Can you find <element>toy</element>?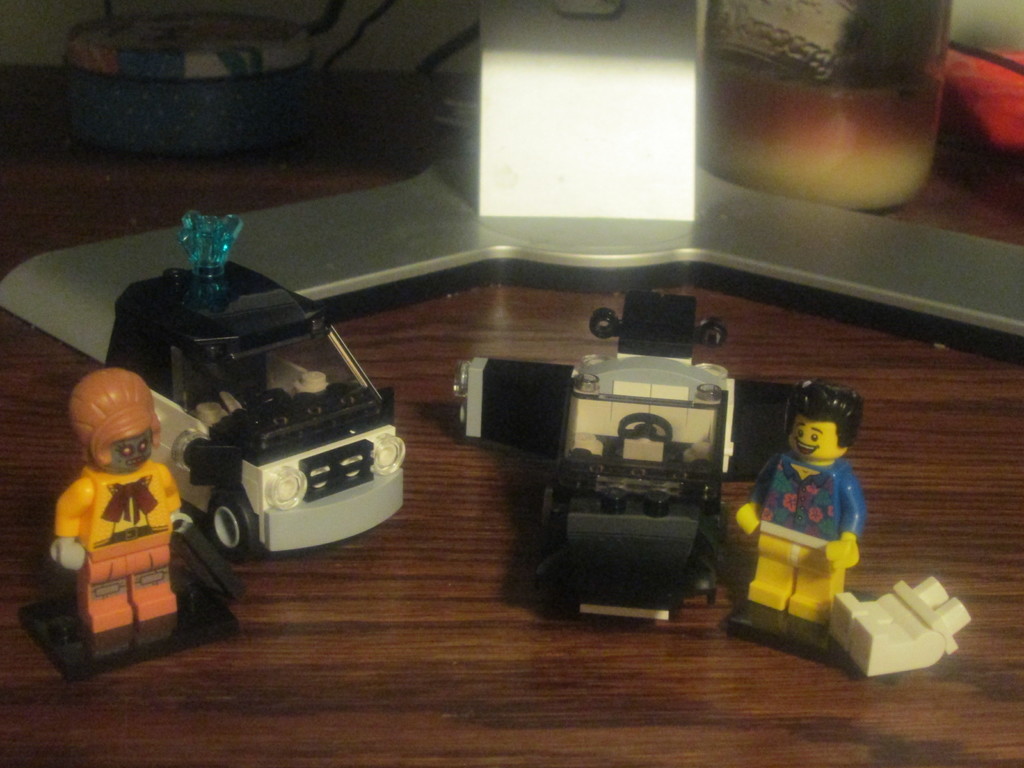
Yes, bounding box: 536:289:732:623.
